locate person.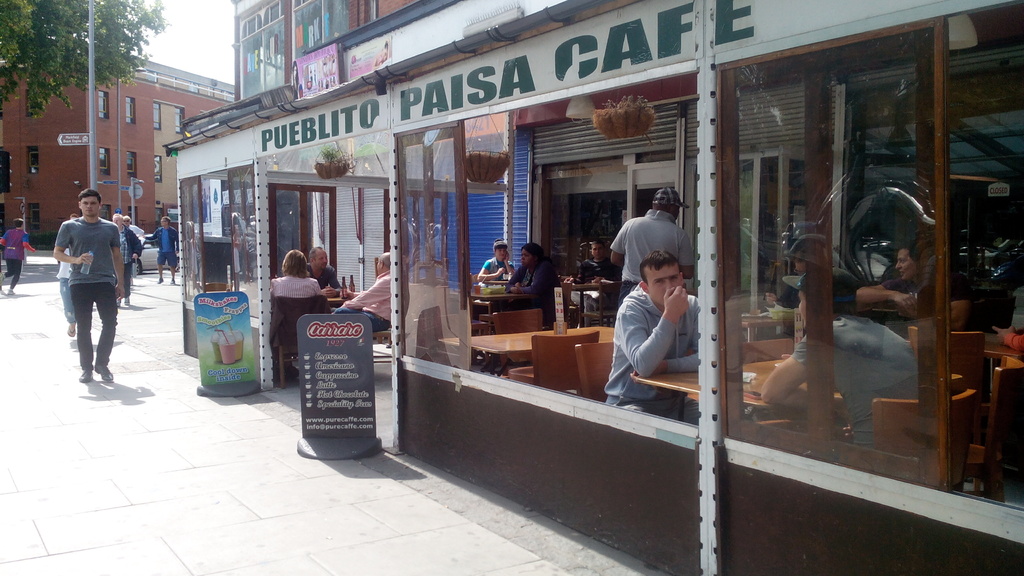
Bounding box: crop(292, 62, 298, 97).
